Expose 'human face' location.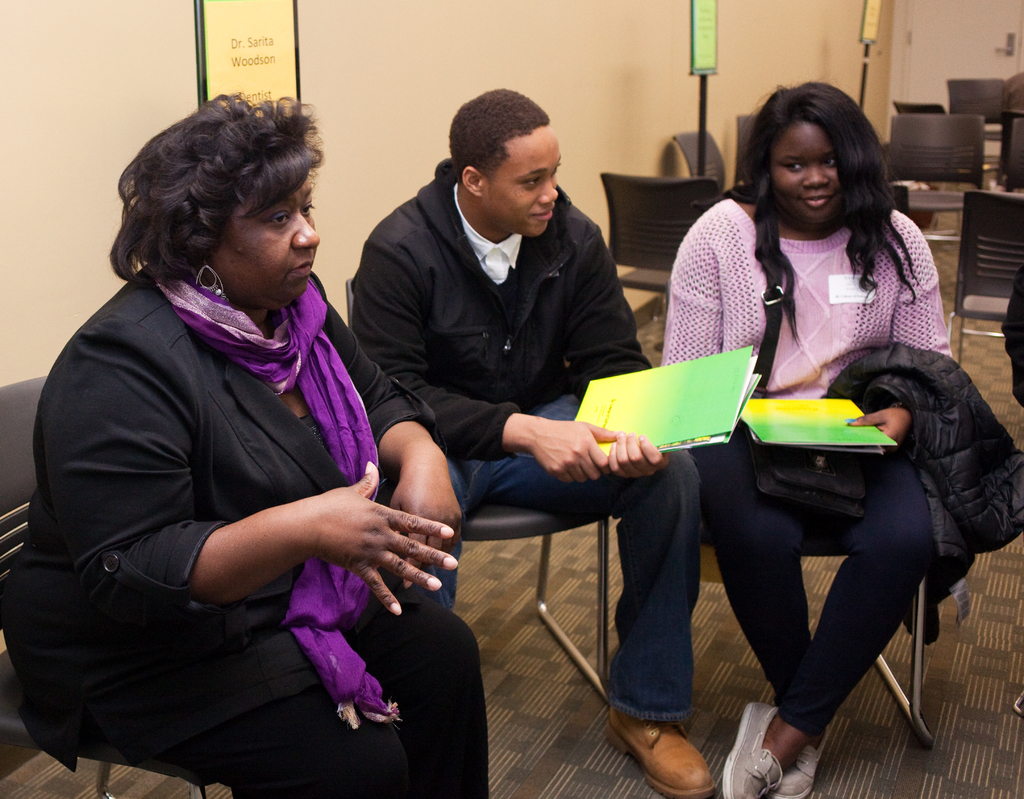
Exposed at box(767, 124, 838, 229).
